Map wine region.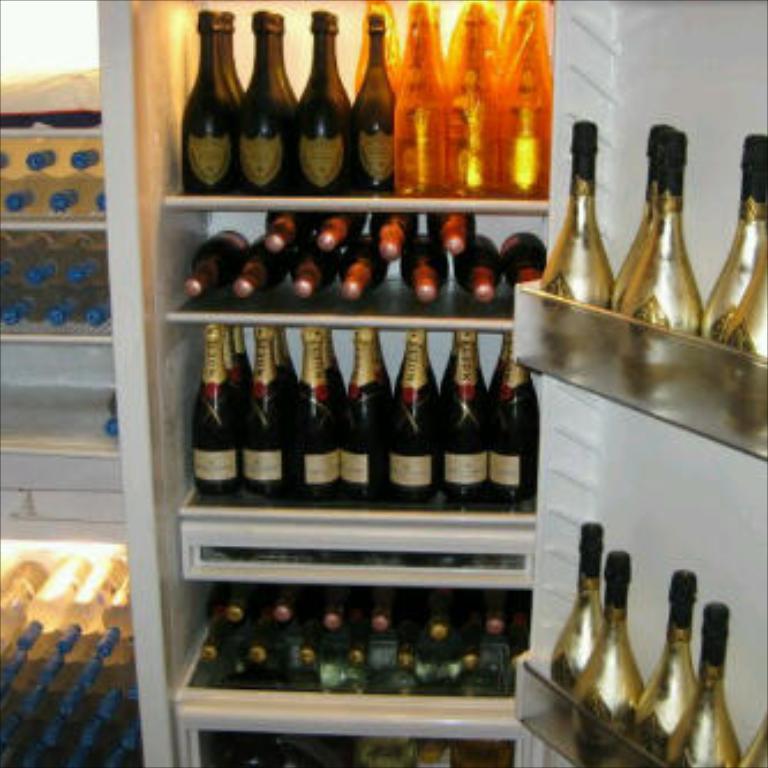
Mapped to region(498, 235, 544, 288).
